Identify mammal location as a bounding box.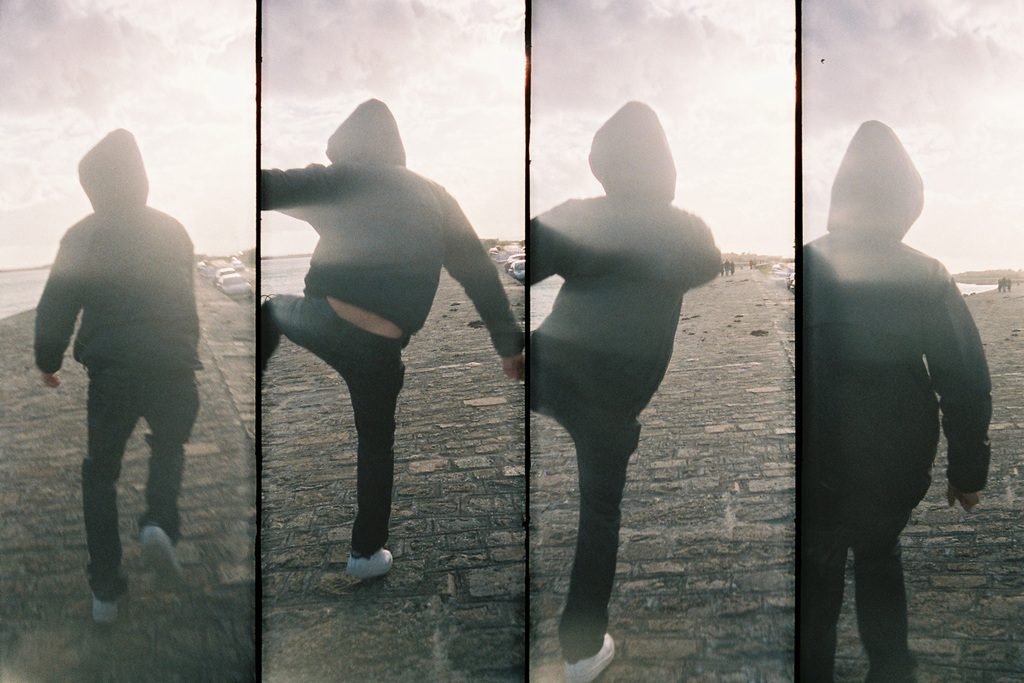
locate(723, 261, 728, 277).
